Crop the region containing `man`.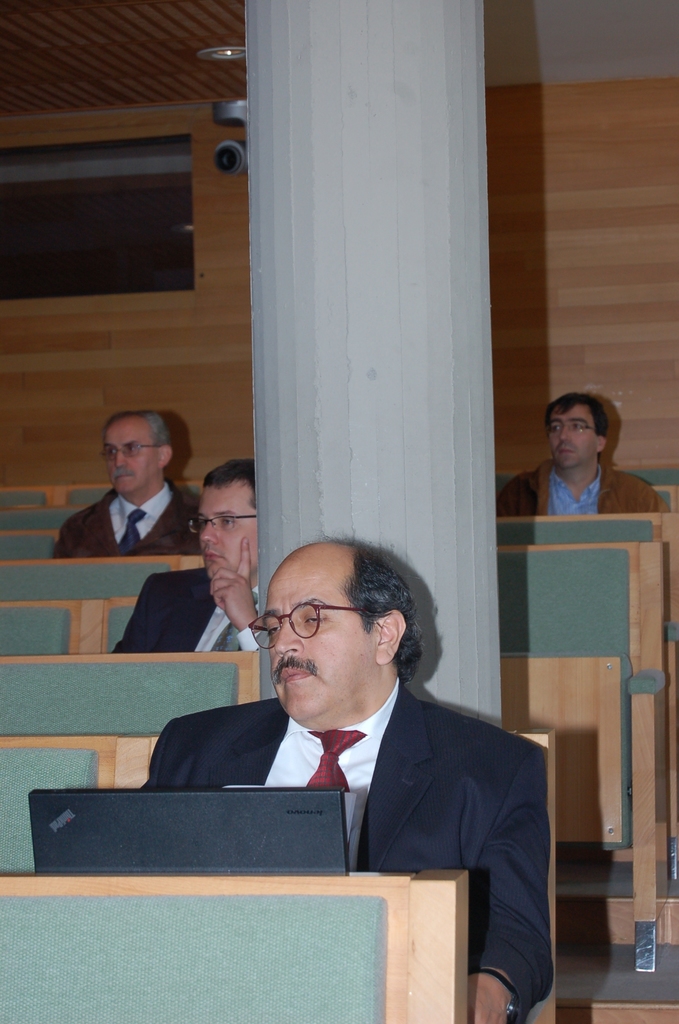
Crop region: left=136, top=536, right=553, bottom=1023.
